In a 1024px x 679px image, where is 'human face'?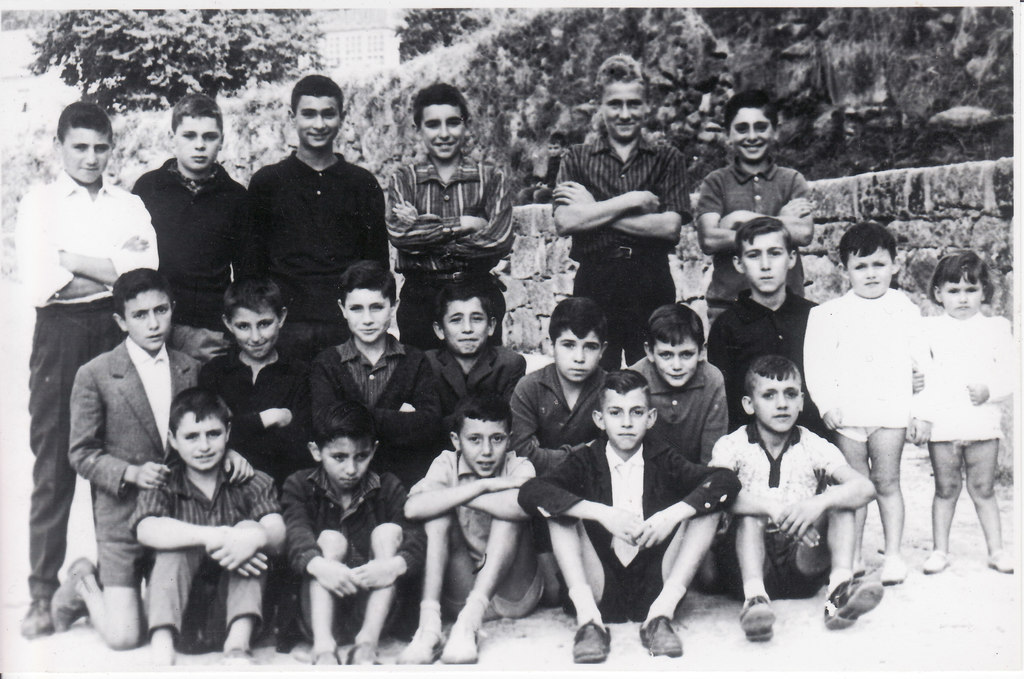
{"x1": 422, "y1": 104, "x2": 464, "y2": 153}.
